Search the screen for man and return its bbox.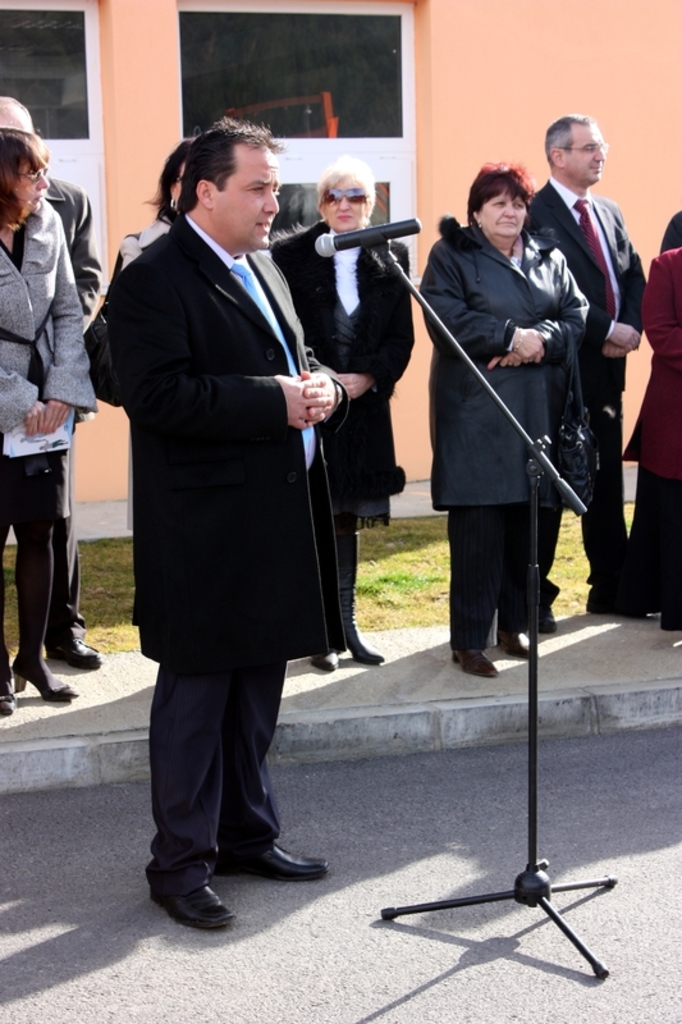
Found: x1=522 y1=114 x2=647 y2=635.
